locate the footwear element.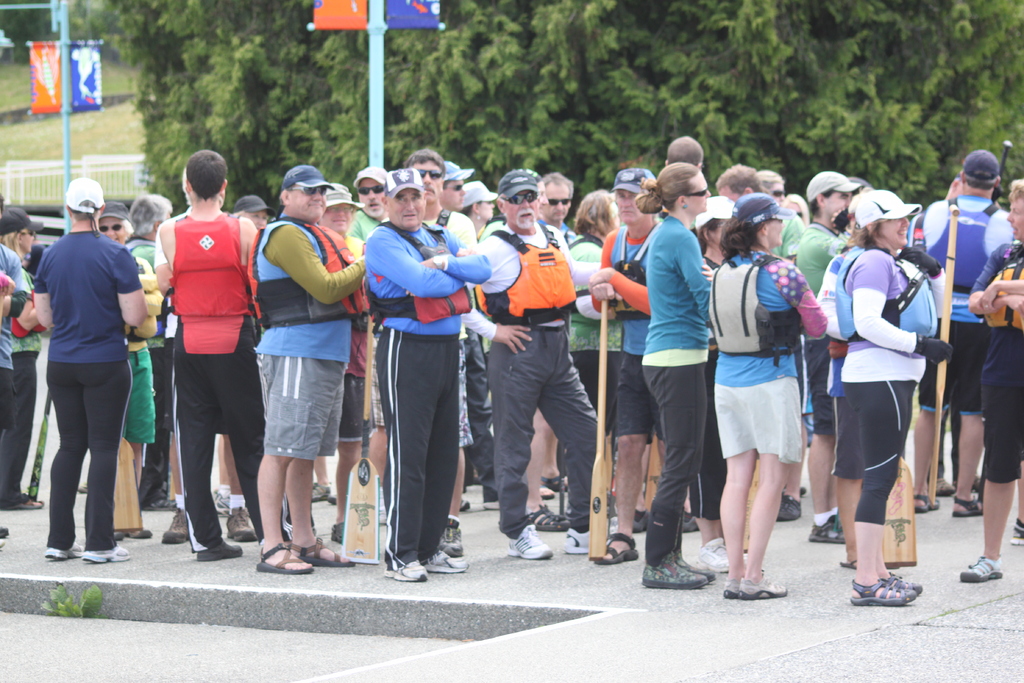
Element bbox: (675, 546, 716, 580).
